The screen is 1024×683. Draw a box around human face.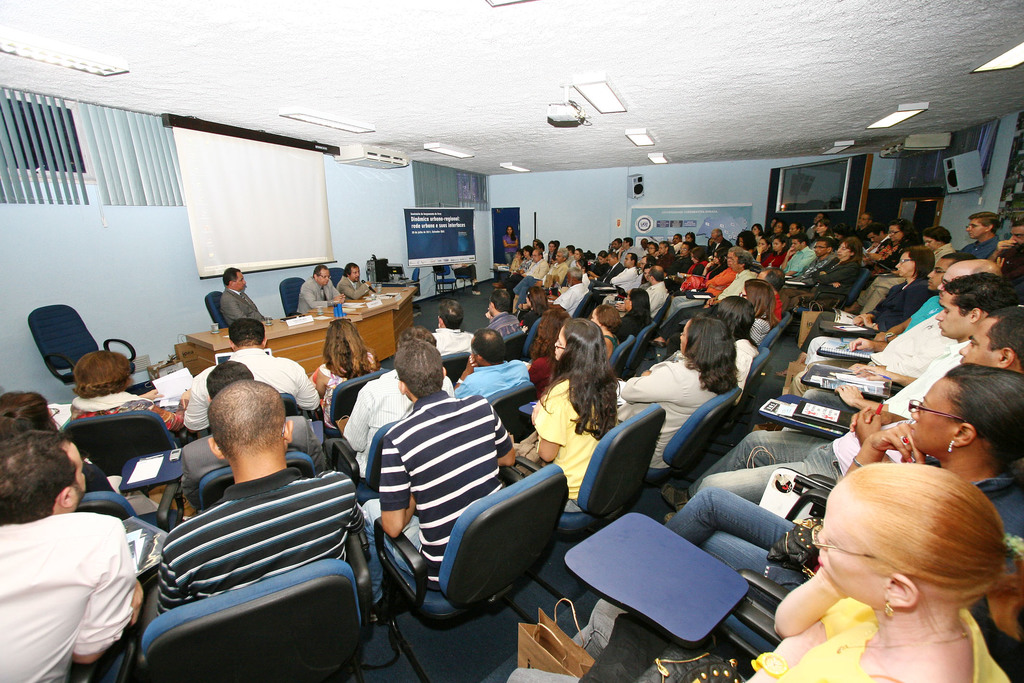
554,253,563,263.
